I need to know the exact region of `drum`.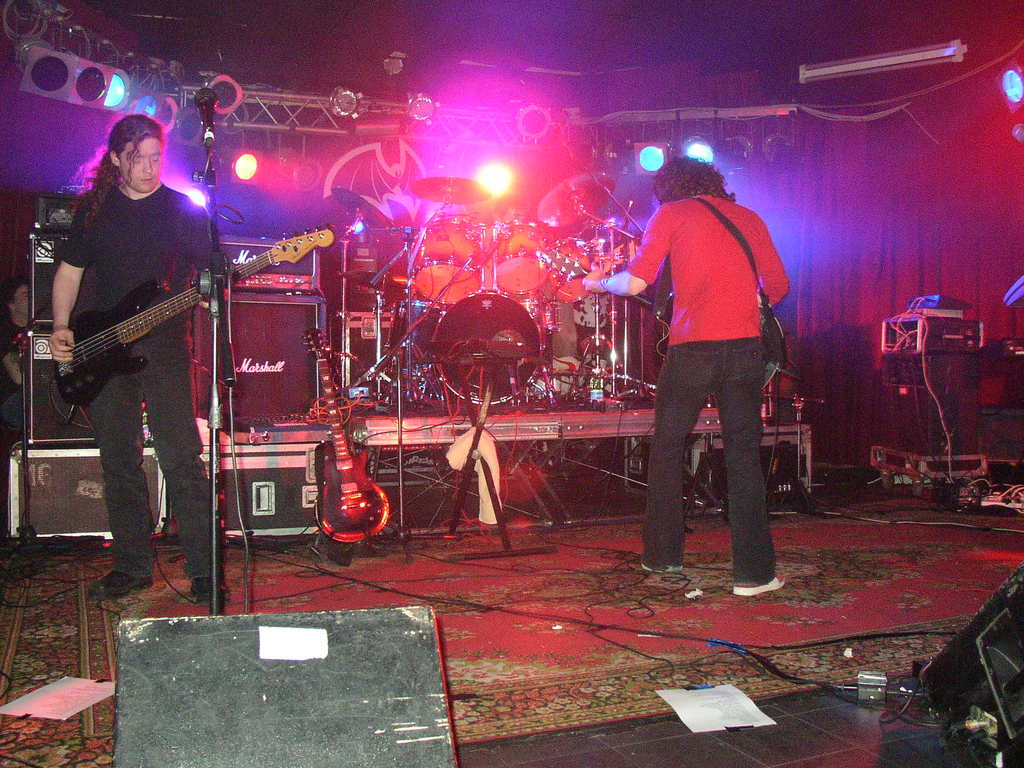
Region: (left=490, top=220, right=552, bottom=296).
